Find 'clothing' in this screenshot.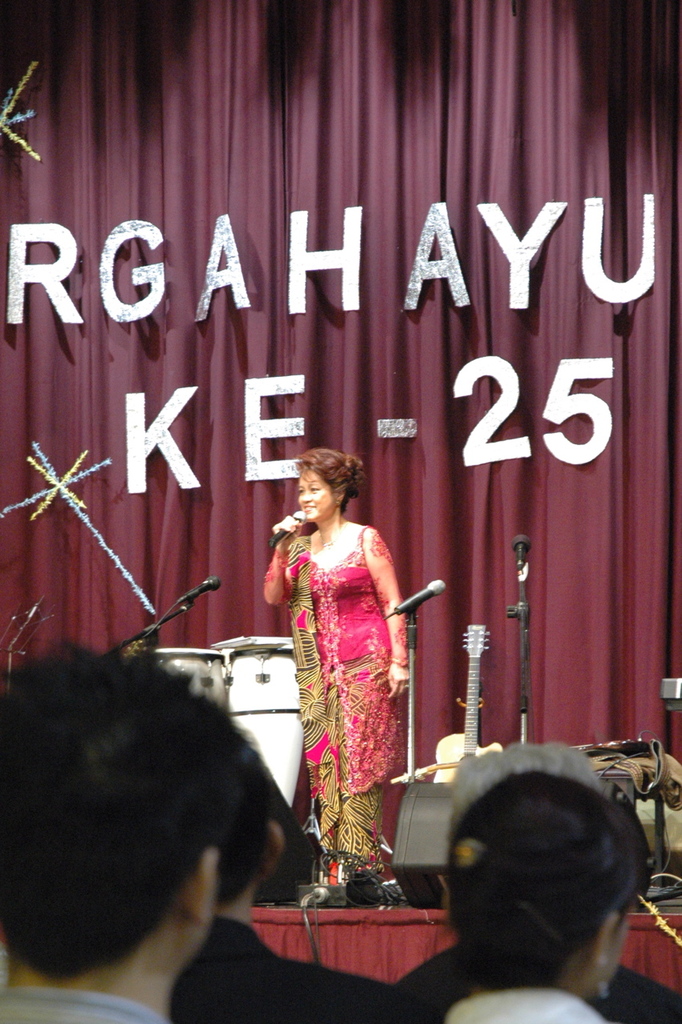
The bounding box for 'clothing' is crop(274, 508, 416, 857).
